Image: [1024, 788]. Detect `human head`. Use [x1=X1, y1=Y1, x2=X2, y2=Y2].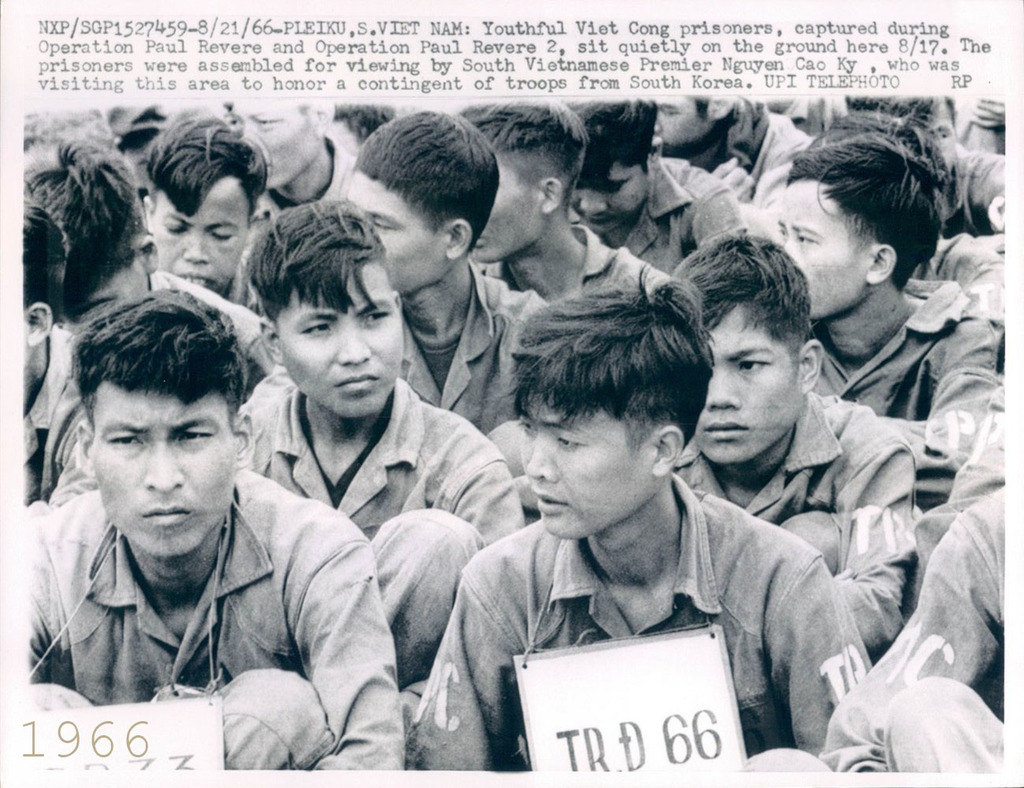
[x1=691, y1=196, x2=815, y2=459].
